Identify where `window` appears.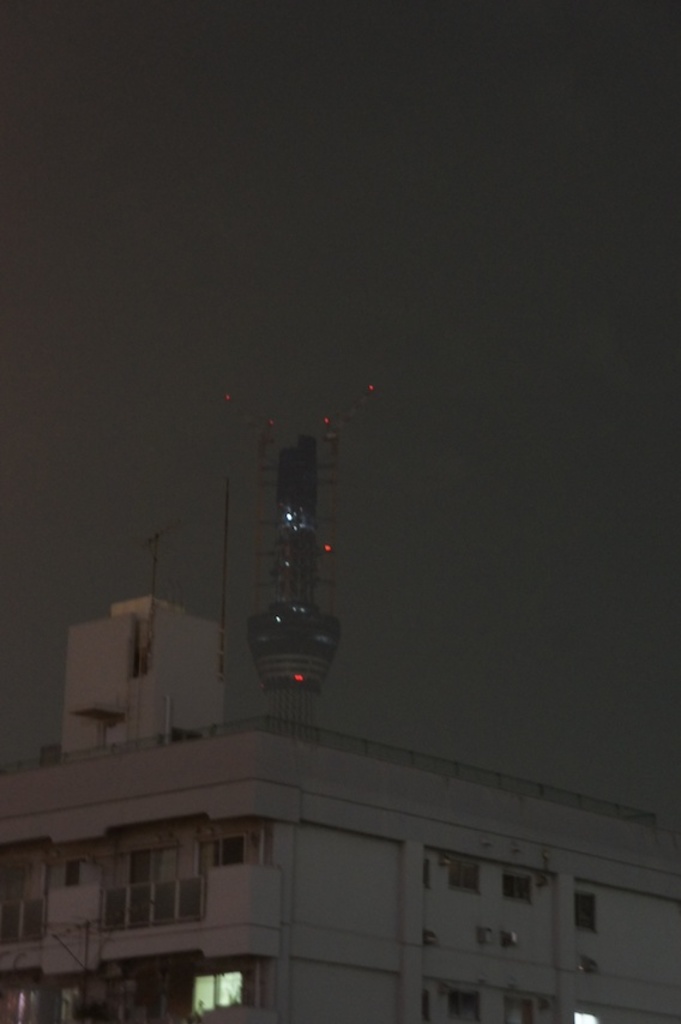
Appears at box(574, 895, 604, 929).
